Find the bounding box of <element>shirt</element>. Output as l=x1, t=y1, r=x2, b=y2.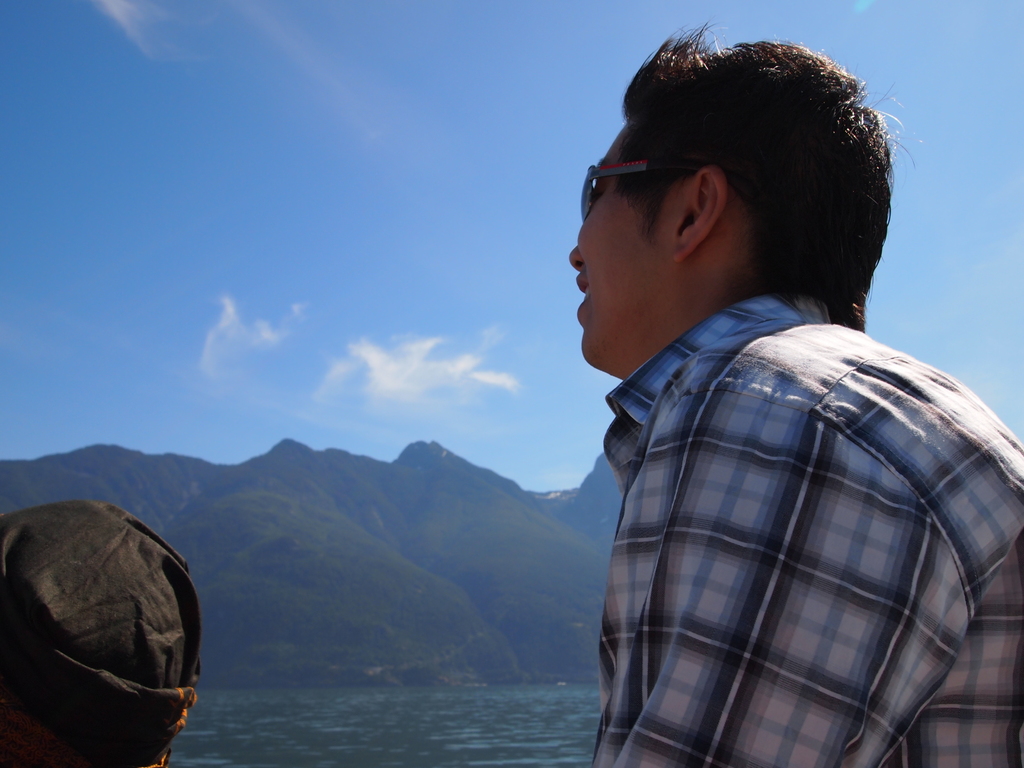
l=527, t=248, r=1007, b=749.
